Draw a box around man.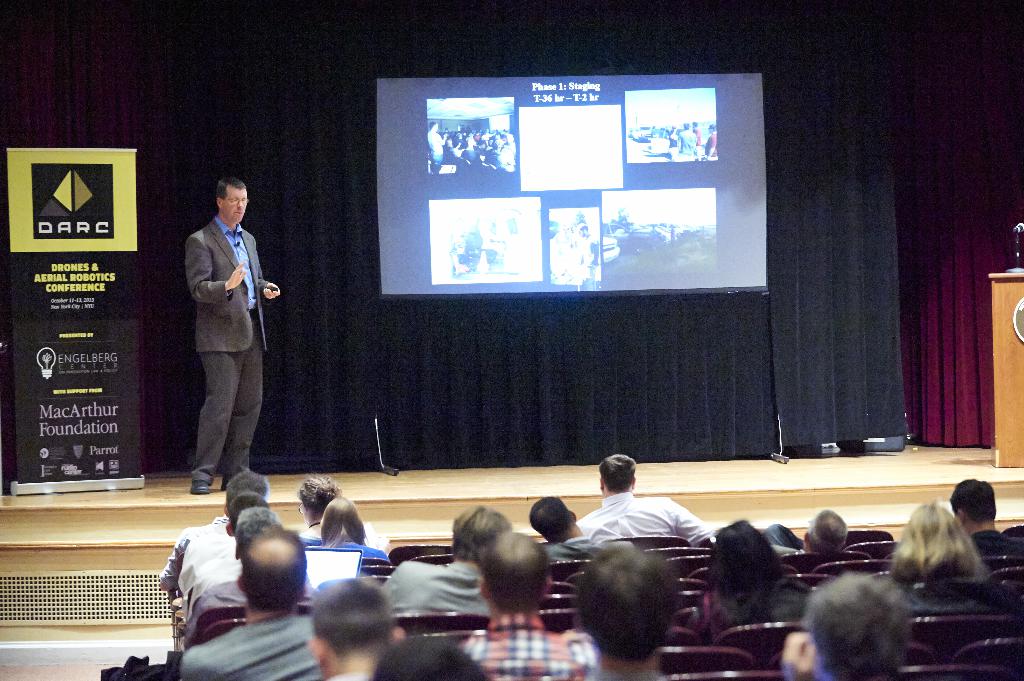
x1=456, y1=531, x2=596, y2=680.
